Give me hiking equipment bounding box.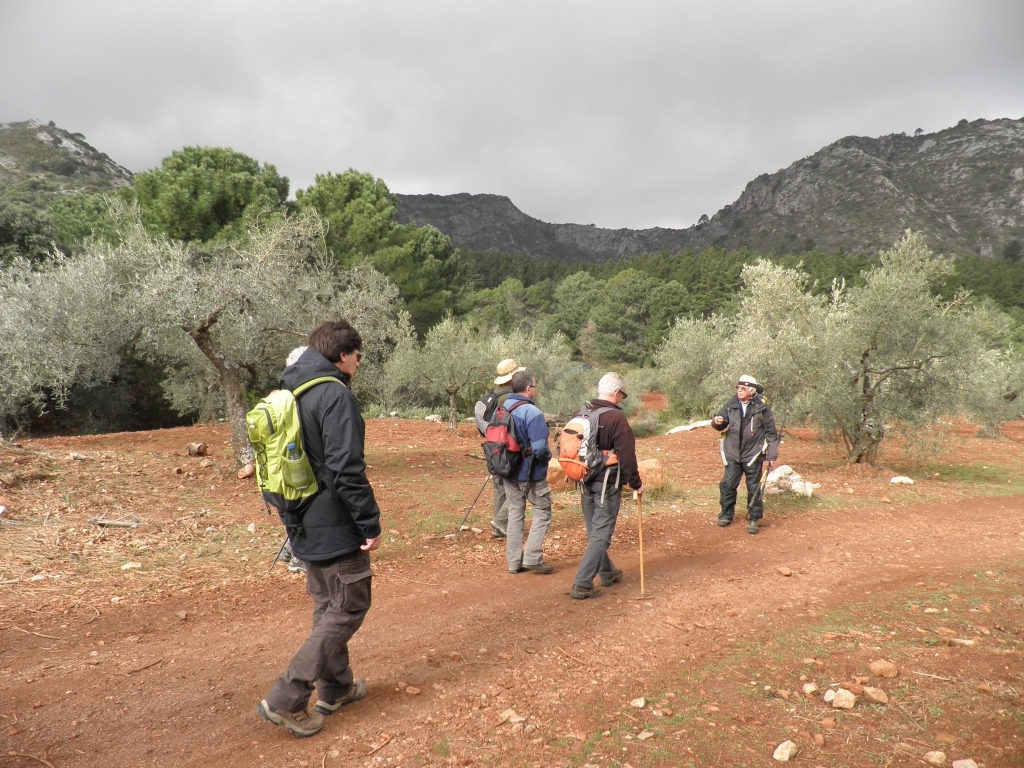
(x1=621, y1=482, x2=650, y2=604).
